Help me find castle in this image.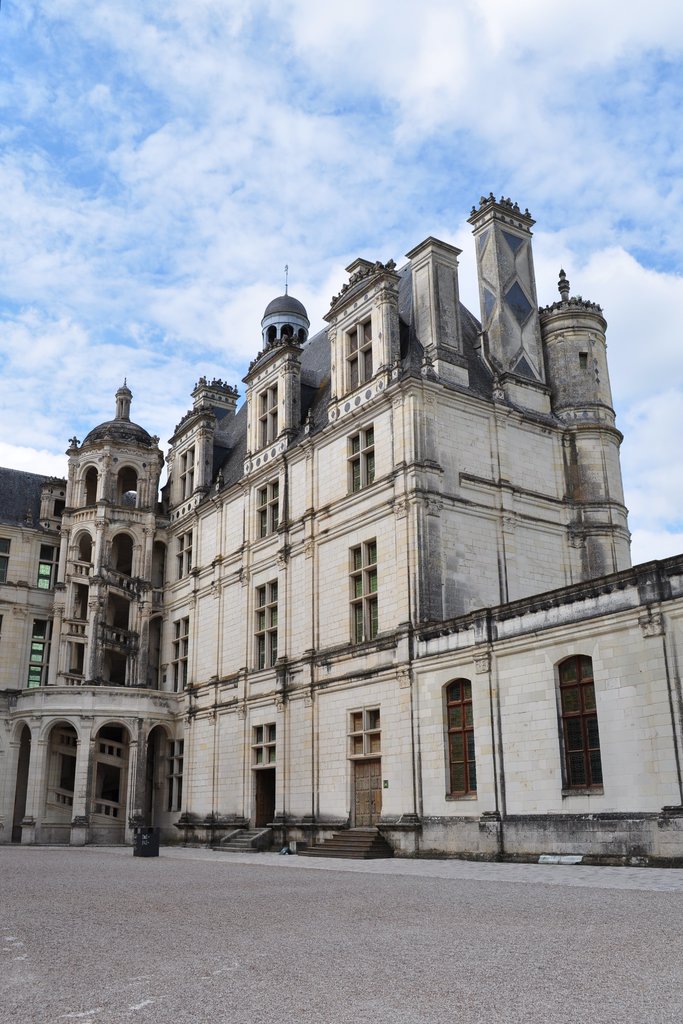
Found it: (0,166,682,878).
